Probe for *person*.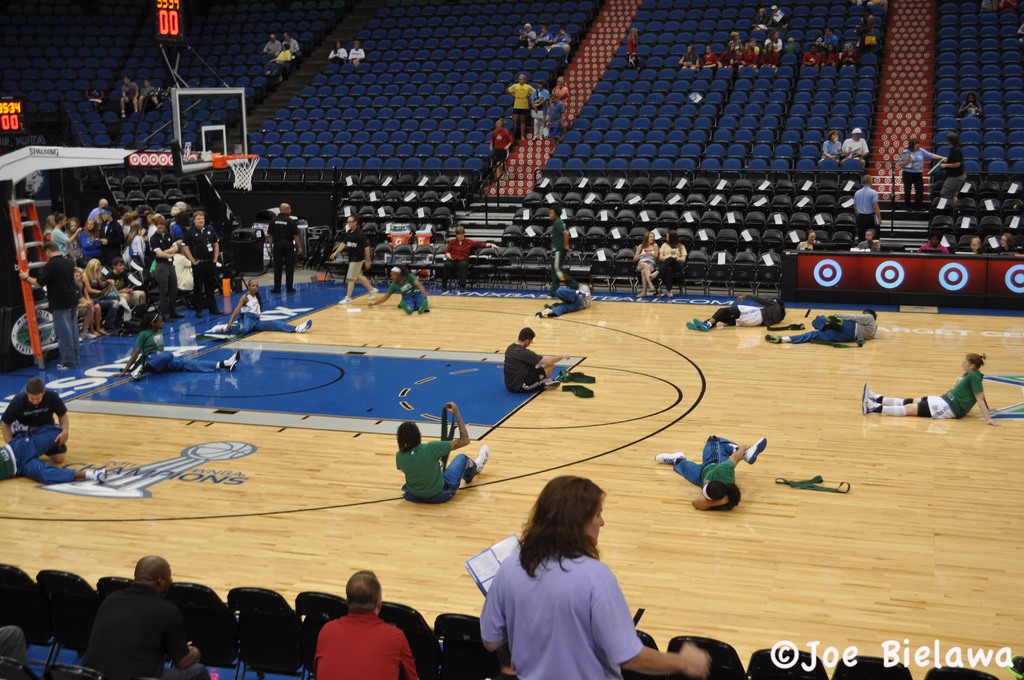
Probe result: (844,129,871,163).
